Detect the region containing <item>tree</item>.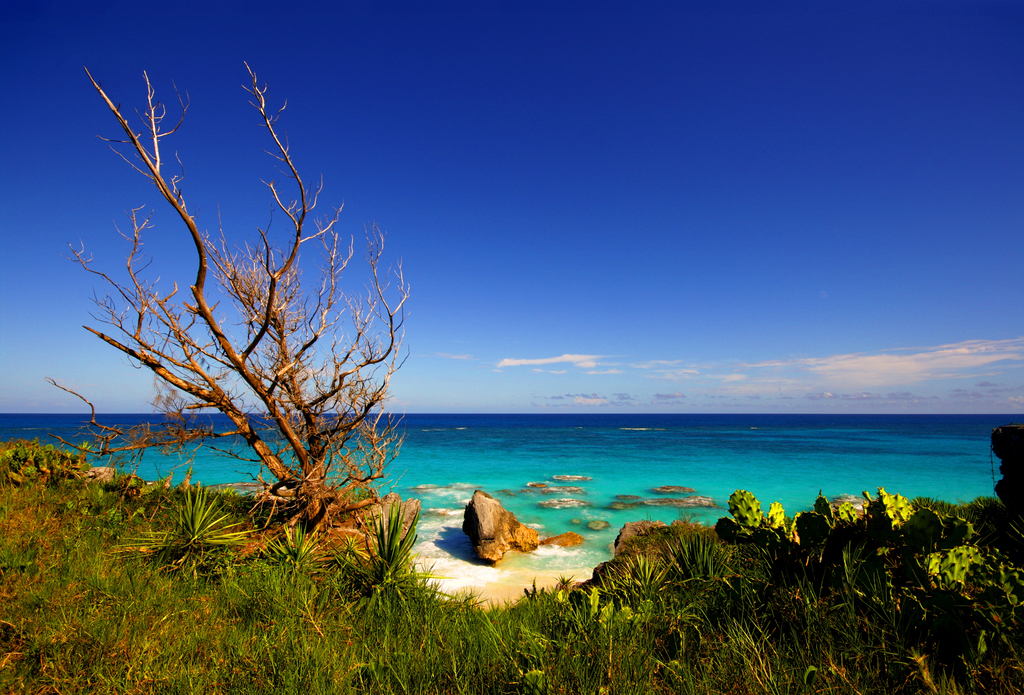
36 0 480 598.
